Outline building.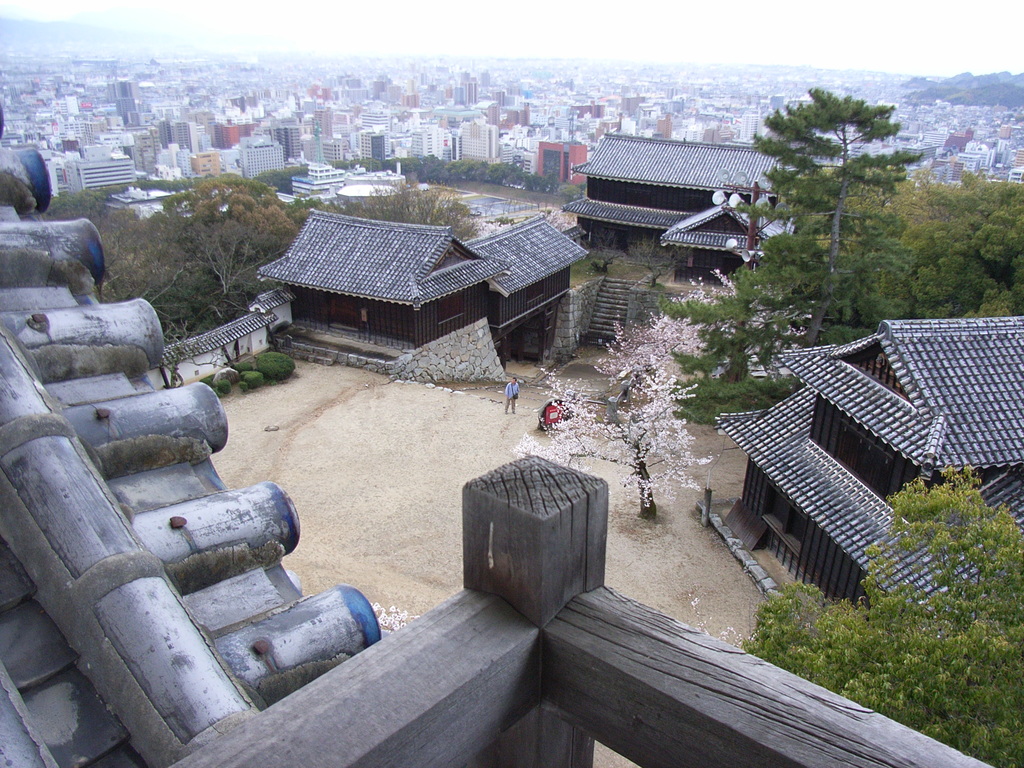
Outline: [x1=714, y1=316, x2=1023, y2=639].
